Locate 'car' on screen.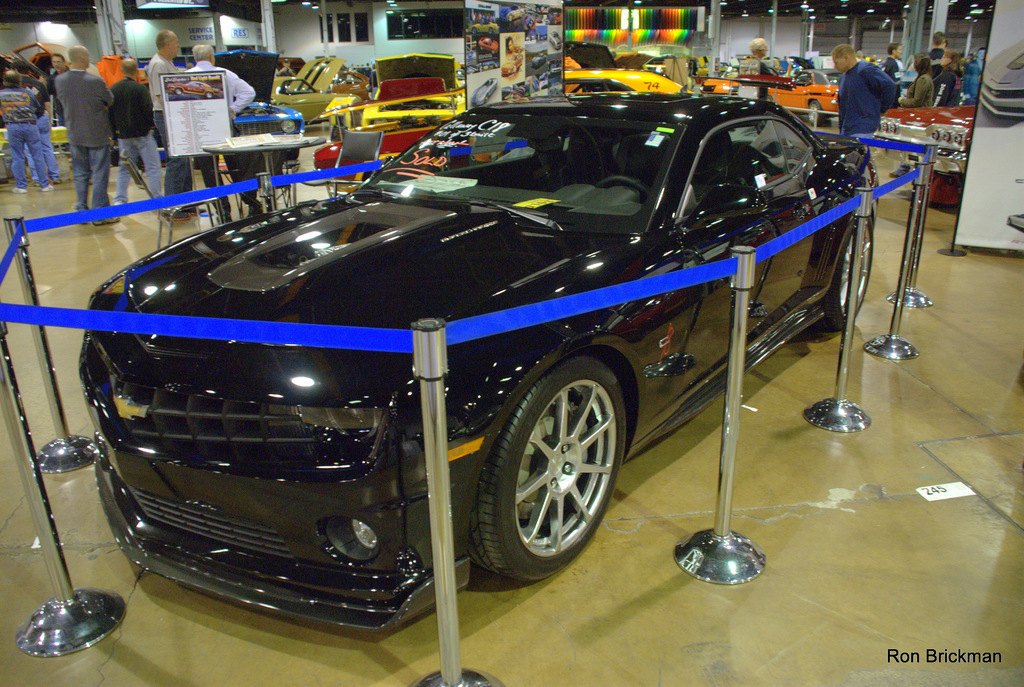
On screen at pyautogui.locateOnScreen(771, 69, 842, 121).
